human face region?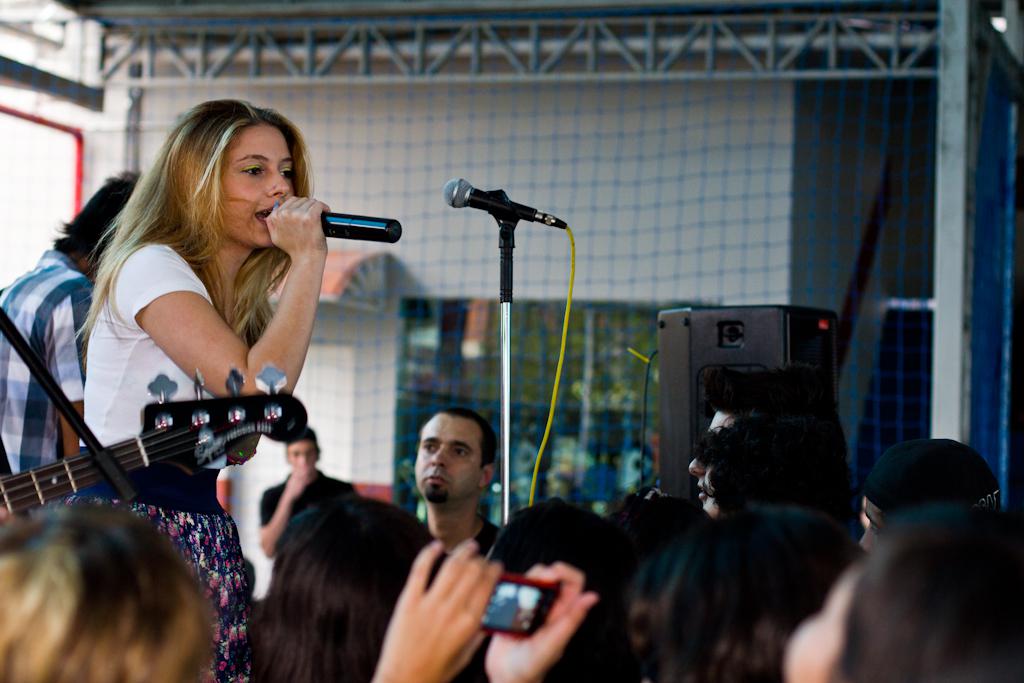
locate(218, 122, 296, 244)
